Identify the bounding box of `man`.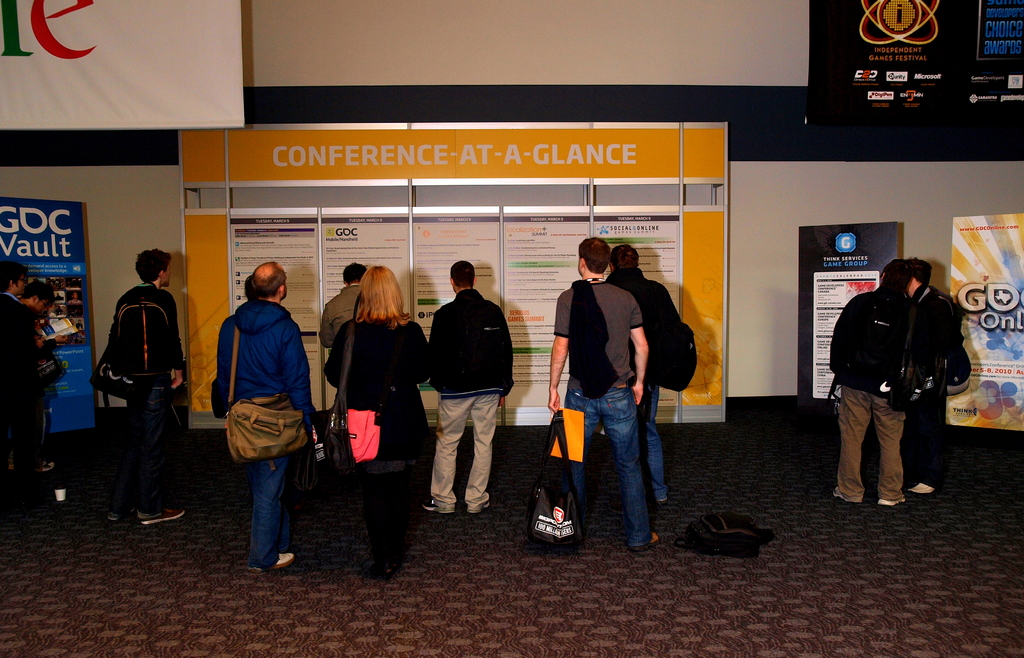
pyautogui.locateOnScreen(20, 277, 57, 313).
